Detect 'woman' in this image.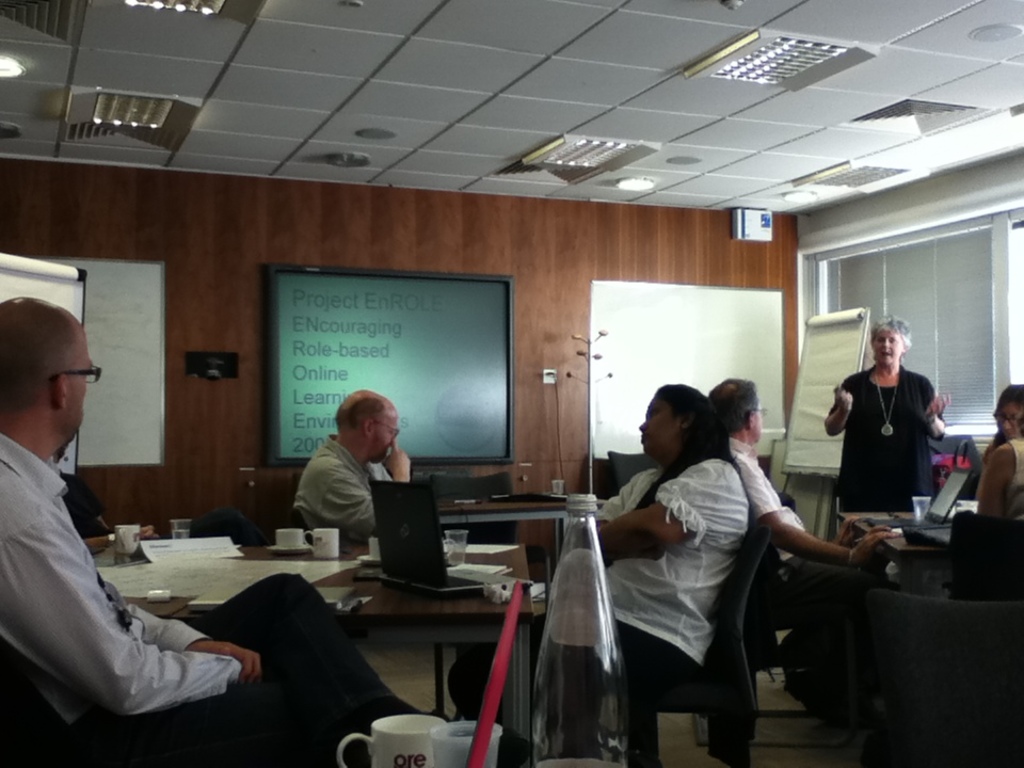
Detection: [x1=822, y1=321, x2=955, y2=545].
